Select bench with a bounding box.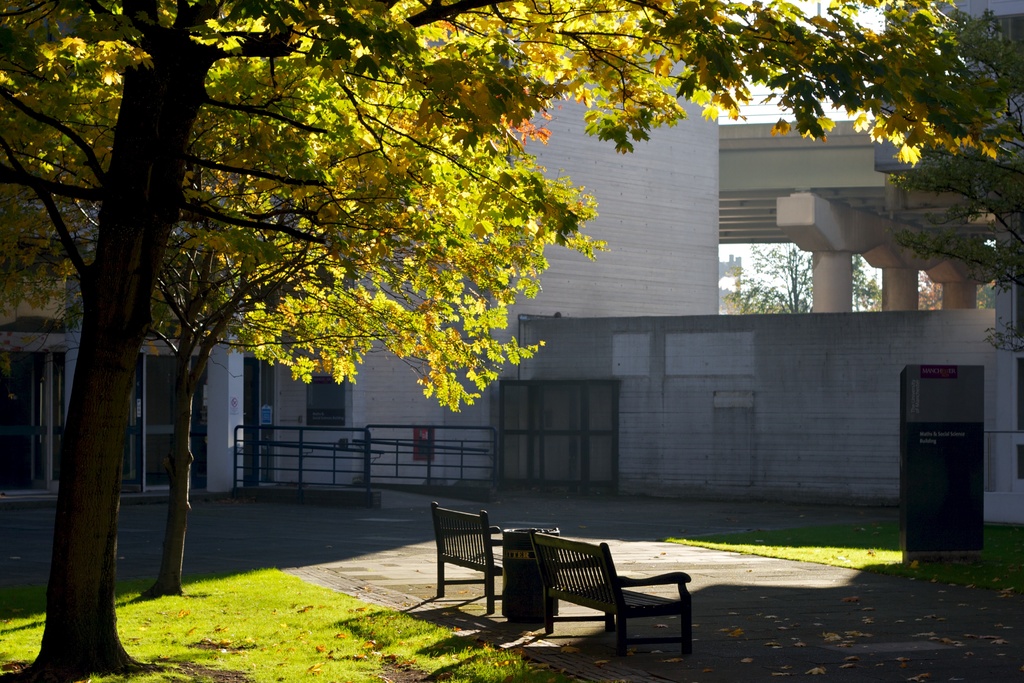
[left=529, top=530, right=694, bottom=655].
